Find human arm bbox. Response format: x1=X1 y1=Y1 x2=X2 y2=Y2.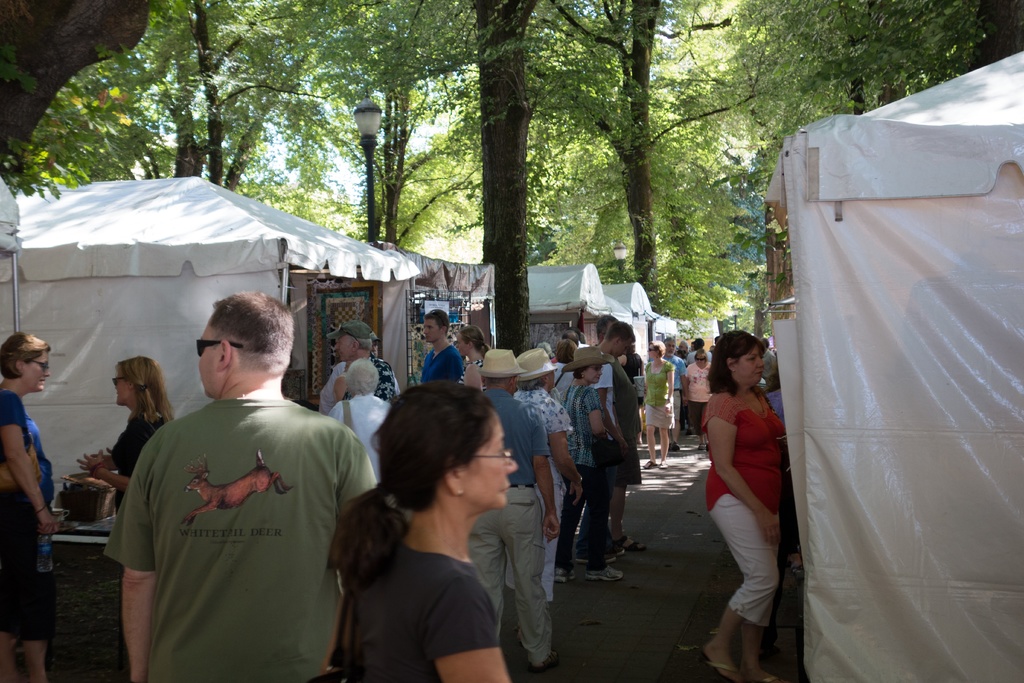
x1=592 y1=359 x2=634 y2=452.
